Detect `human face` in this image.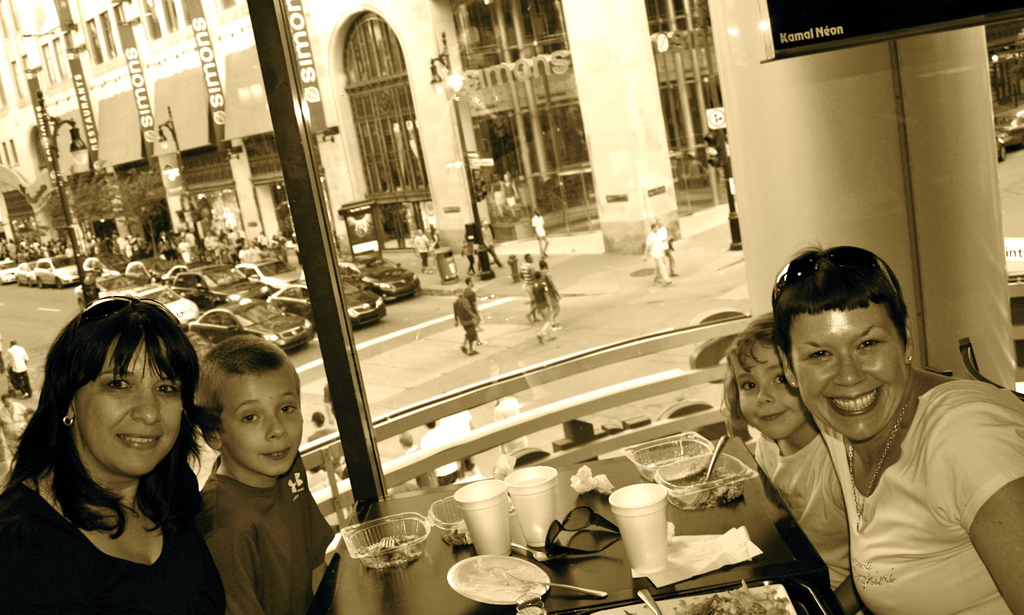
Detection: (224, 363, 309, 475).
